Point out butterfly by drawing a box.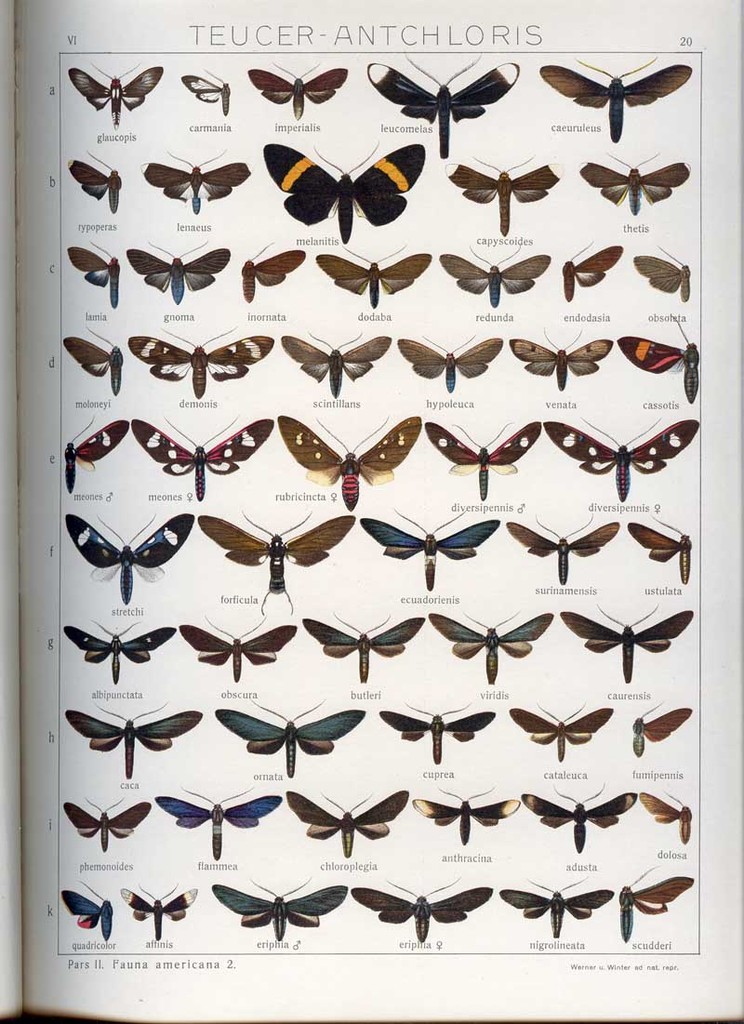
bbox=[123, 317, 272, 406].
